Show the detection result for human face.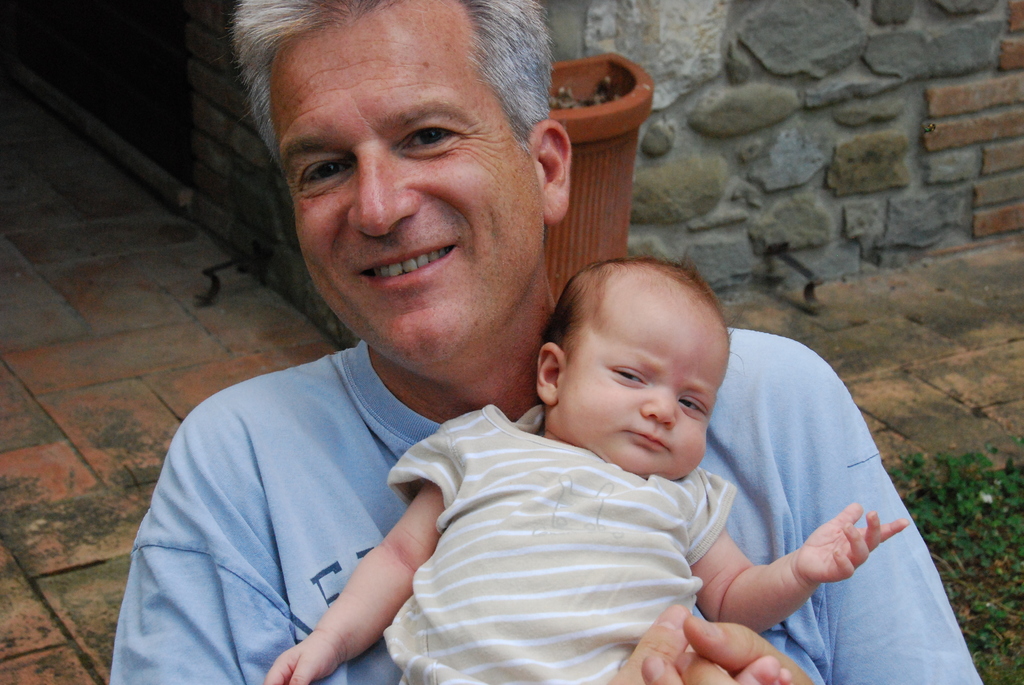
556,288,728,483.
